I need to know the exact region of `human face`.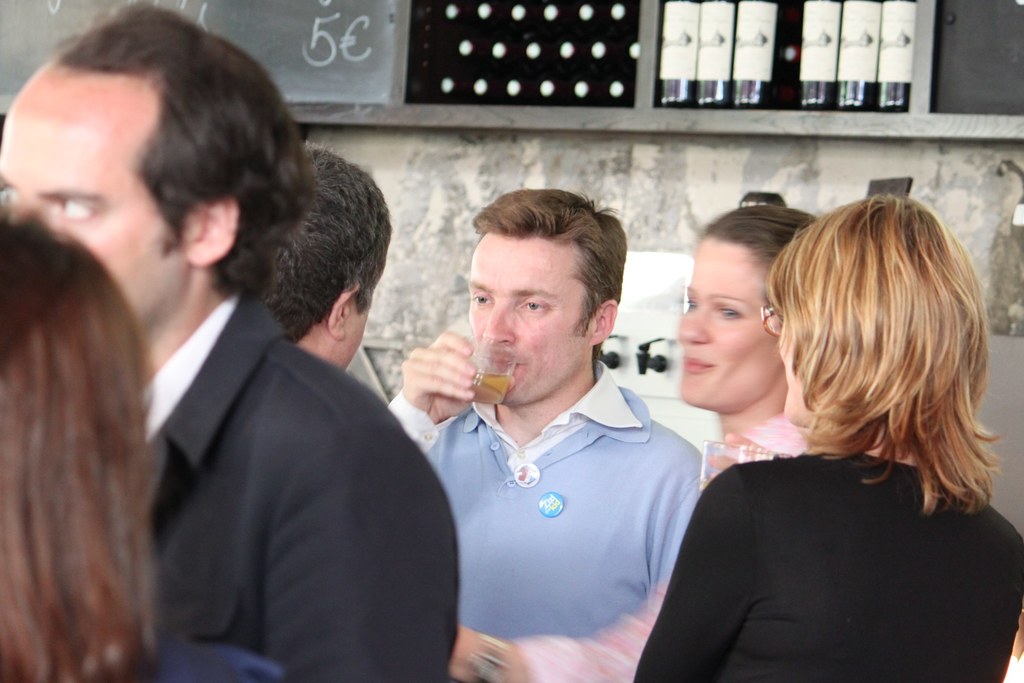
Region: 465,236,582,409.
